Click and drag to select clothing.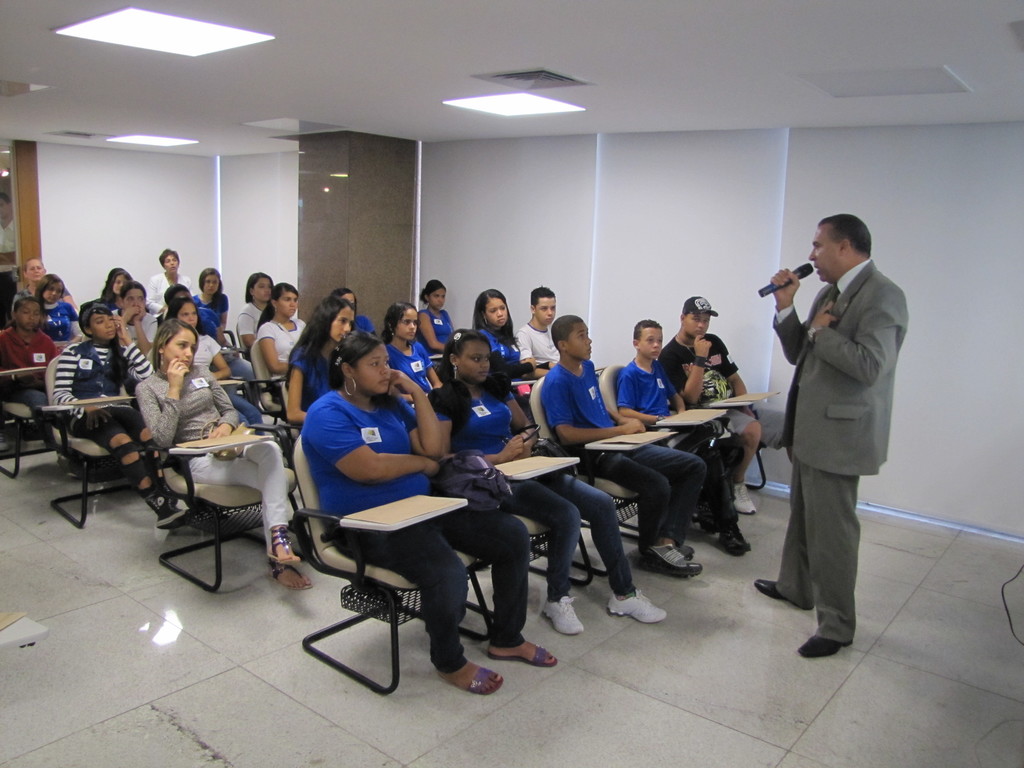
Selection: 236:303:266:335.
